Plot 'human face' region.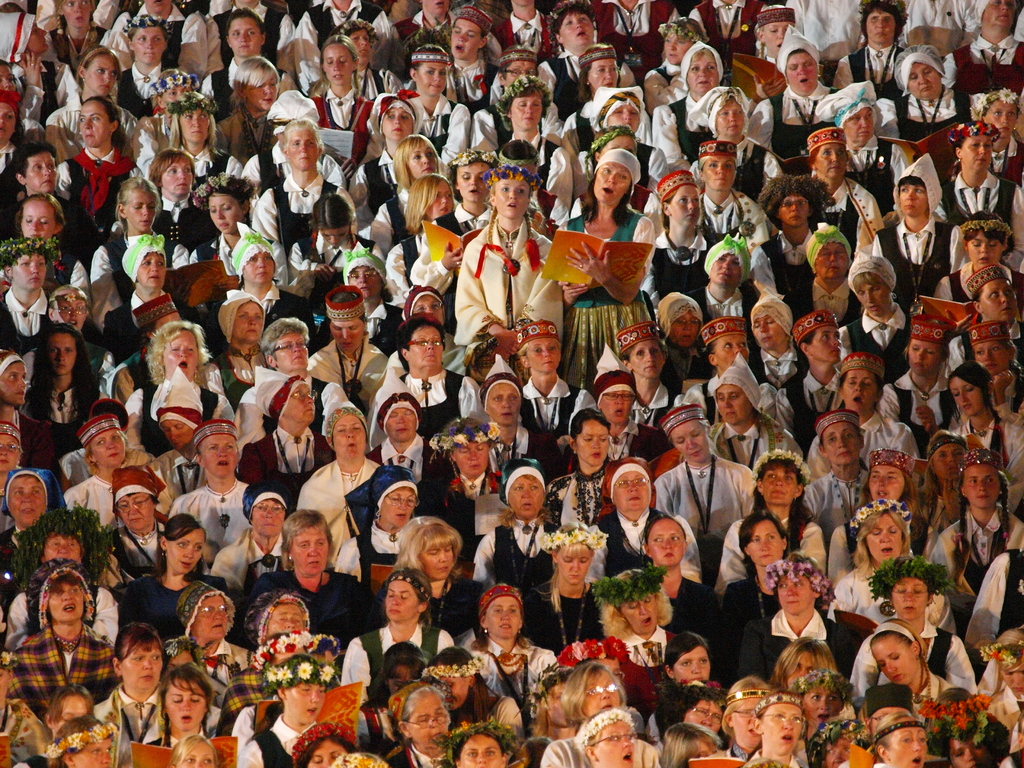
Plotted at left=494, top=176, right=527, bottom=212.
